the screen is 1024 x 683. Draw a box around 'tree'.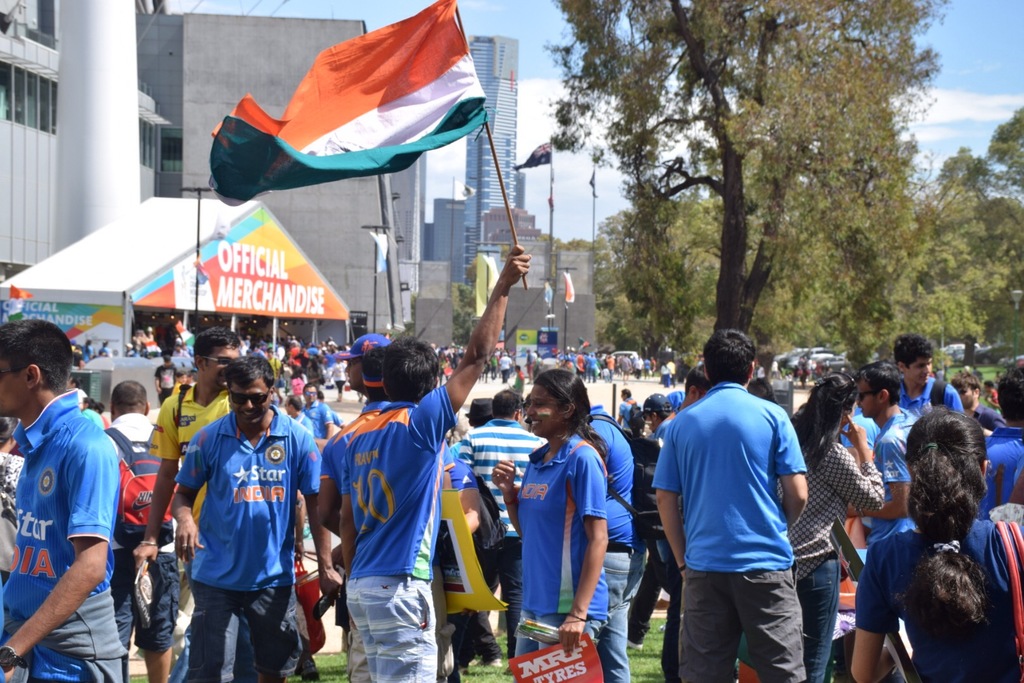
(588,173,711,371).
